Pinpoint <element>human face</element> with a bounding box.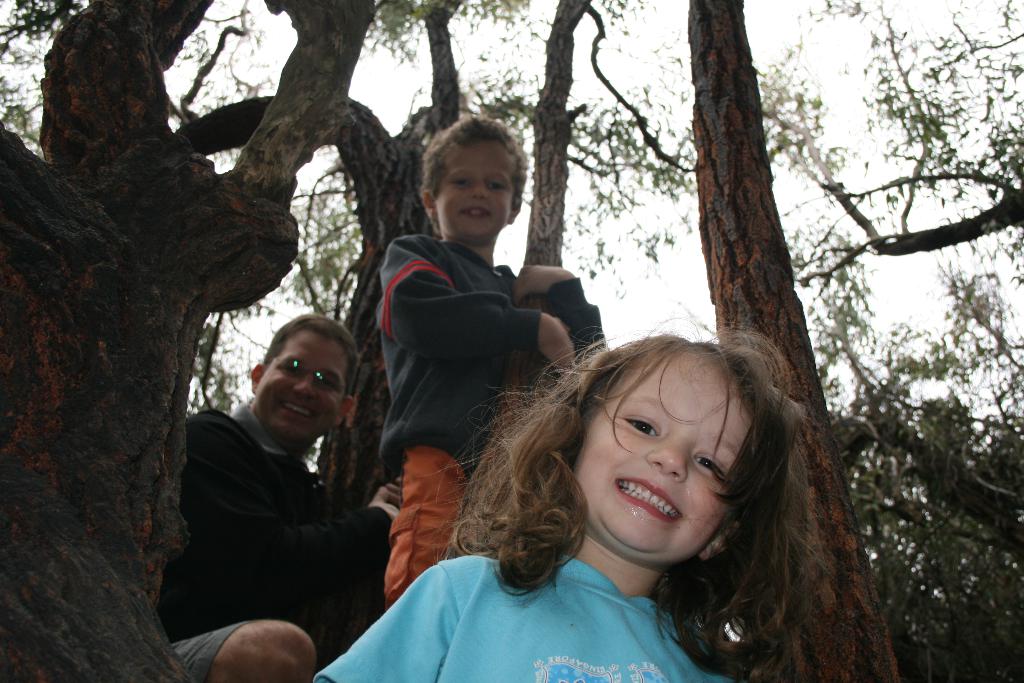
left=253, top=325, right=350, bottom=440.
